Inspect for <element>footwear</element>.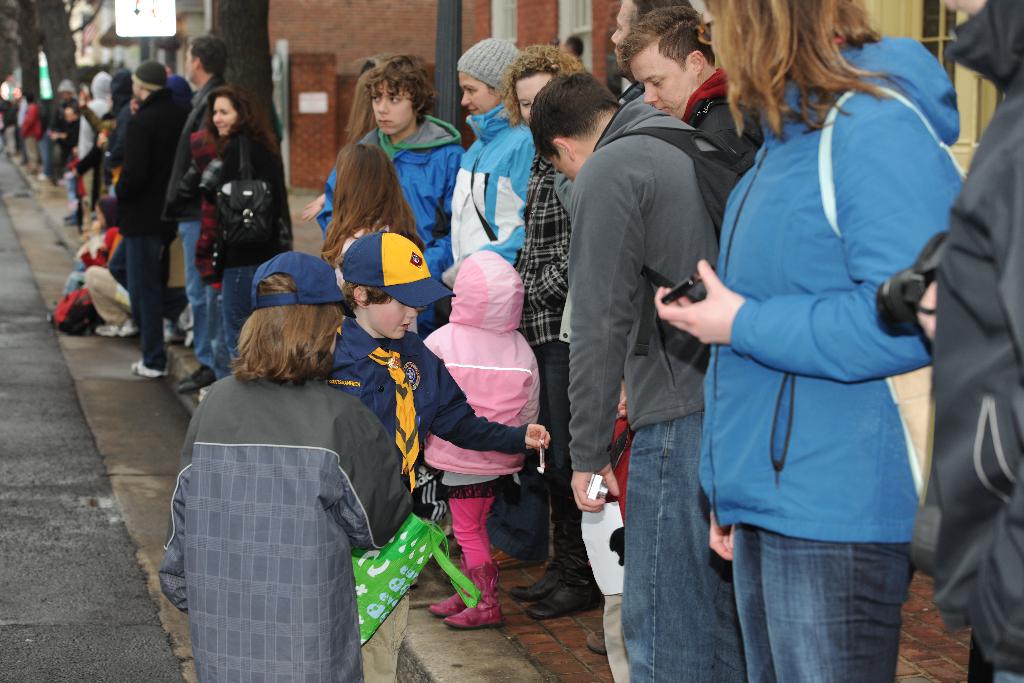
Inspection: 65 211 79 227.
